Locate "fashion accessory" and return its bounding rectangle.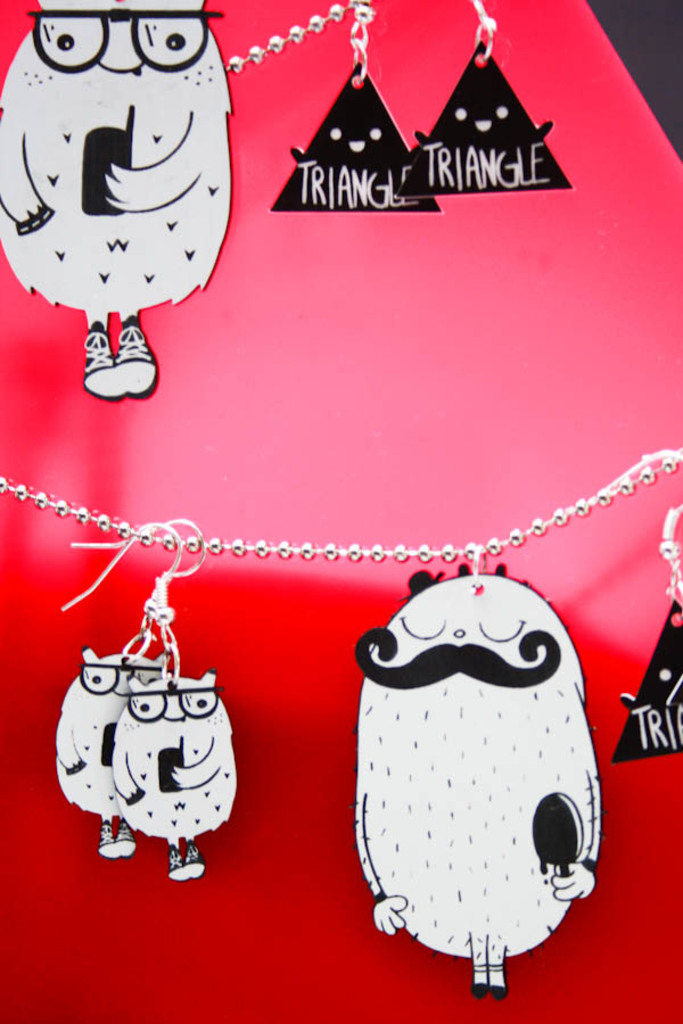
(612,507,682,761).
